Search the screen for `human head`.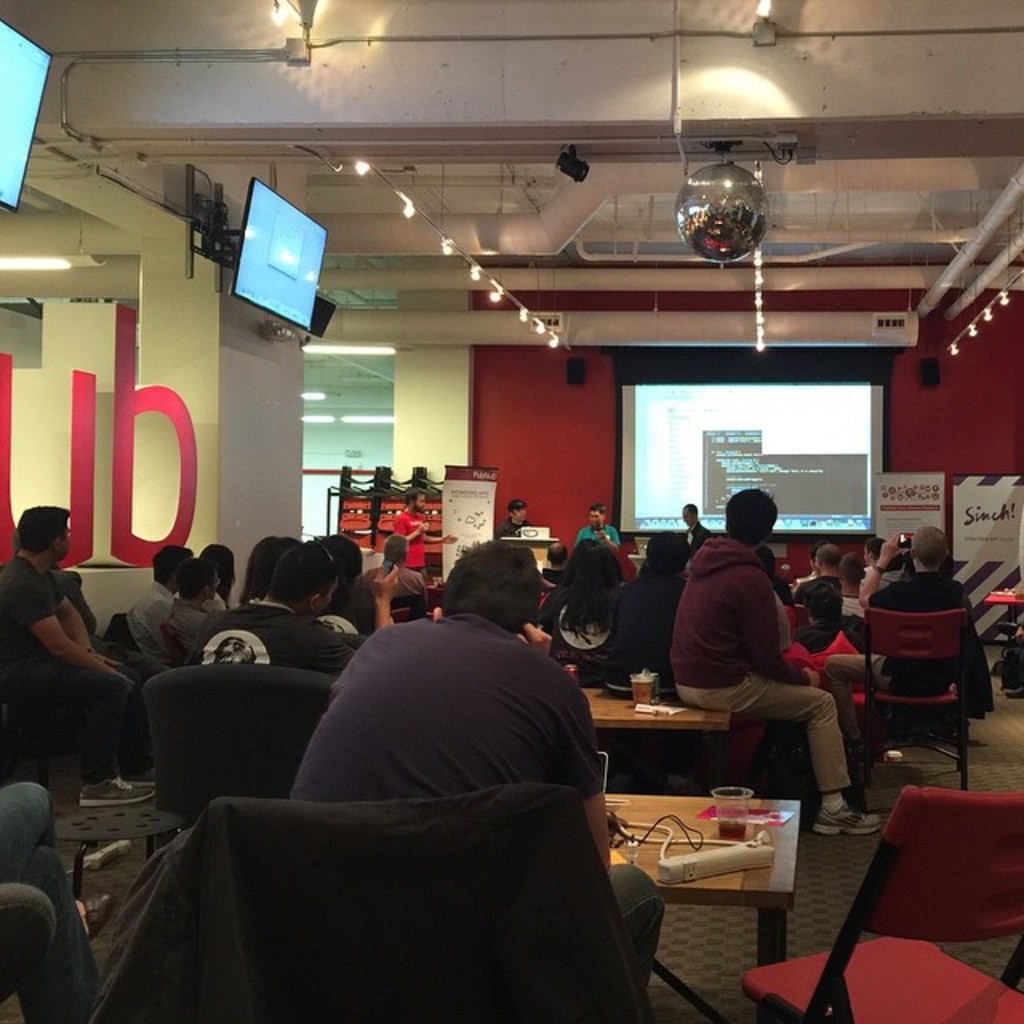
Found at l=859, t=536, r=883, b=563.
